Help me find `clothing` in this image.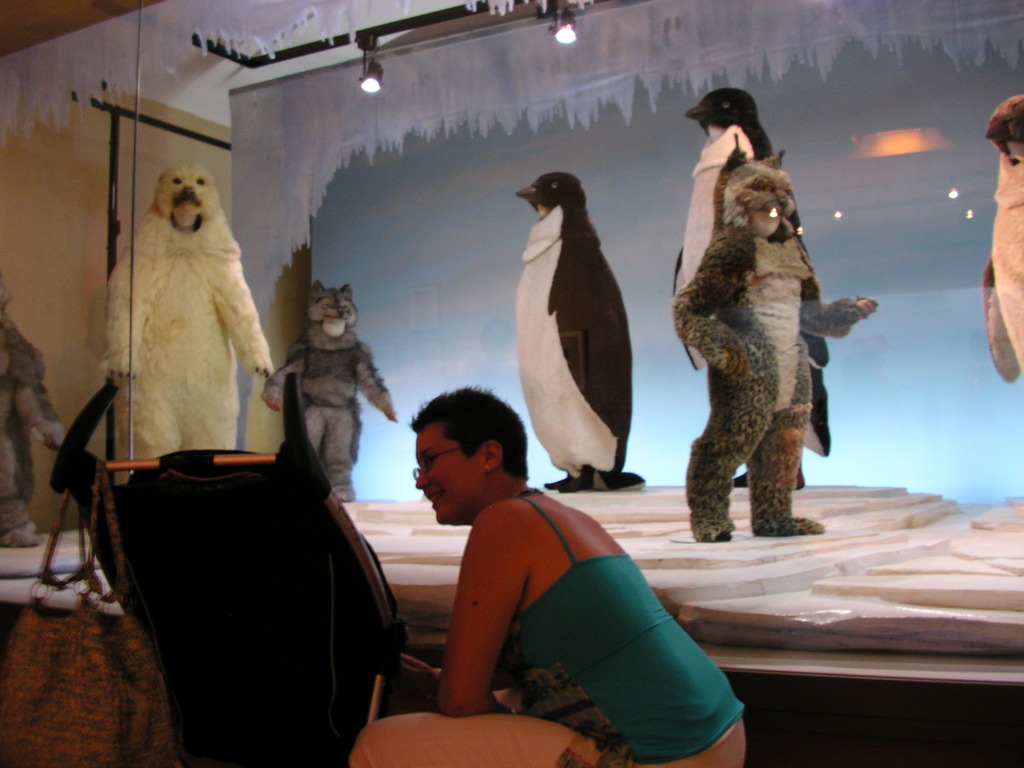
Found it: {"left": 497, "top": 494, "right": 752, "bottom": 767}.
